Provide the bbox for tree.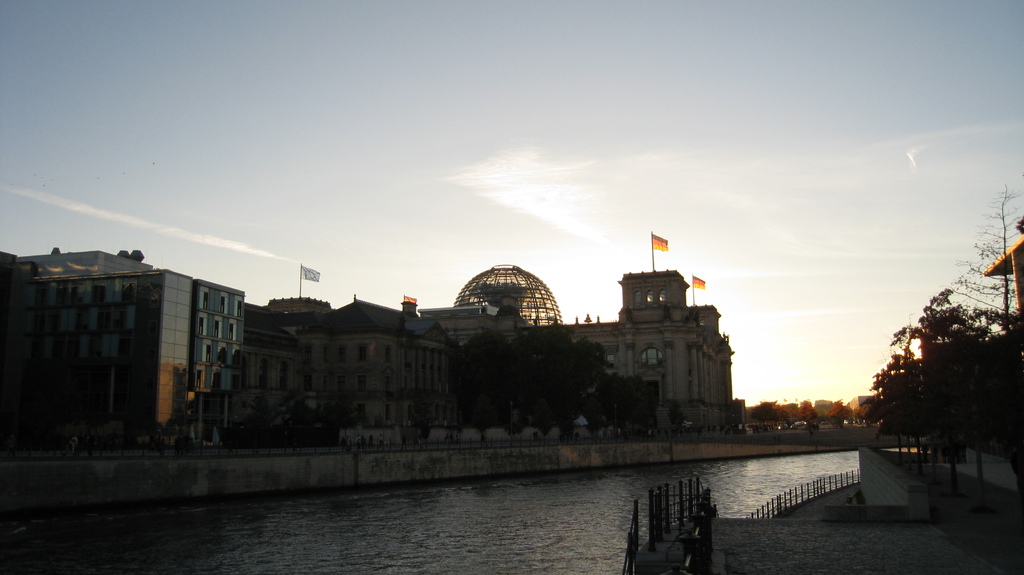
pyautogui.locateOnScreen(271, 387, 314, 447).
